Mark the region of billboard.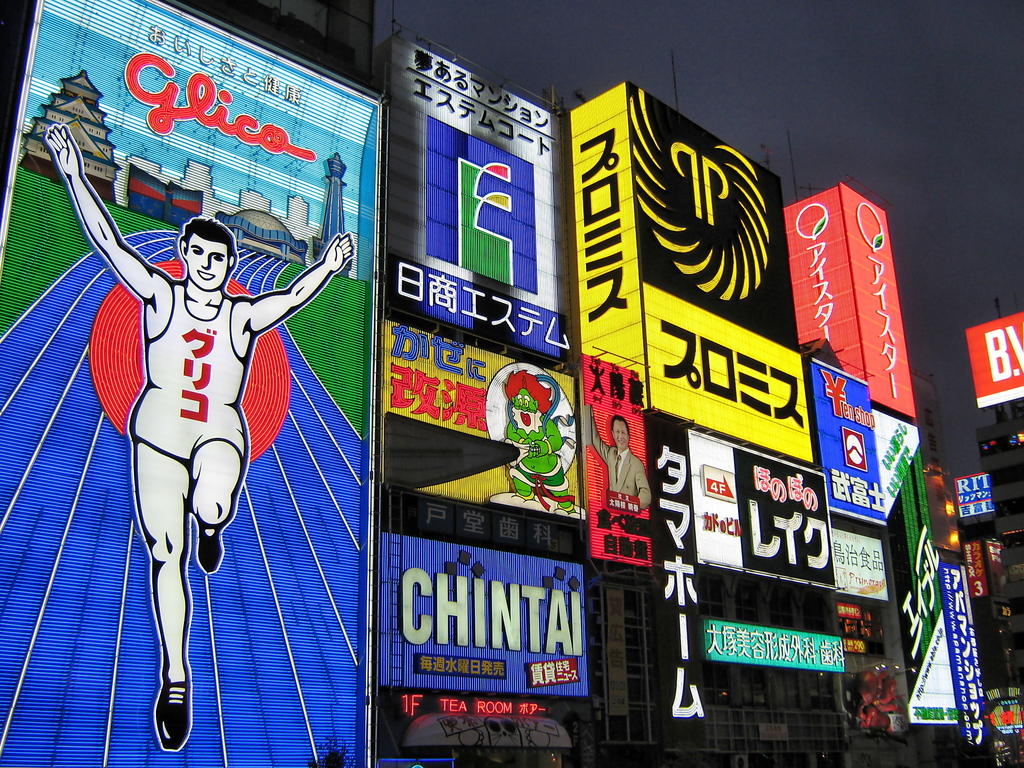
Region: [x1=645, y1=296, x2=810, y2=461].
